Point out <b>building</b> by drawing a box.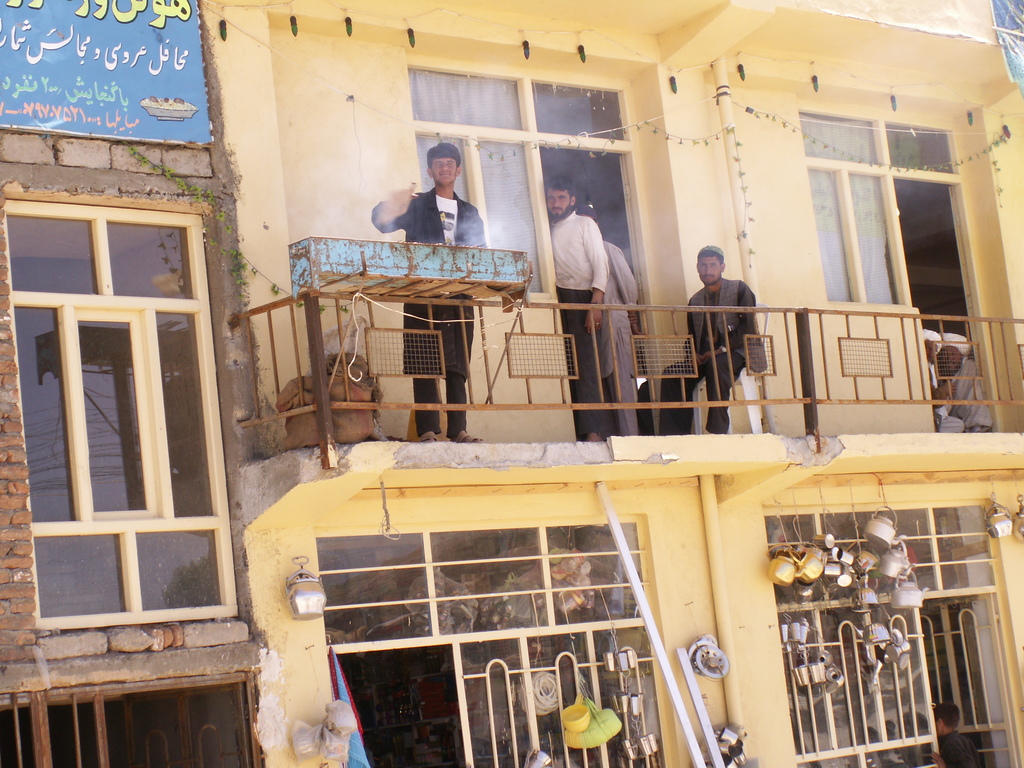
(0,0,1021,767).
